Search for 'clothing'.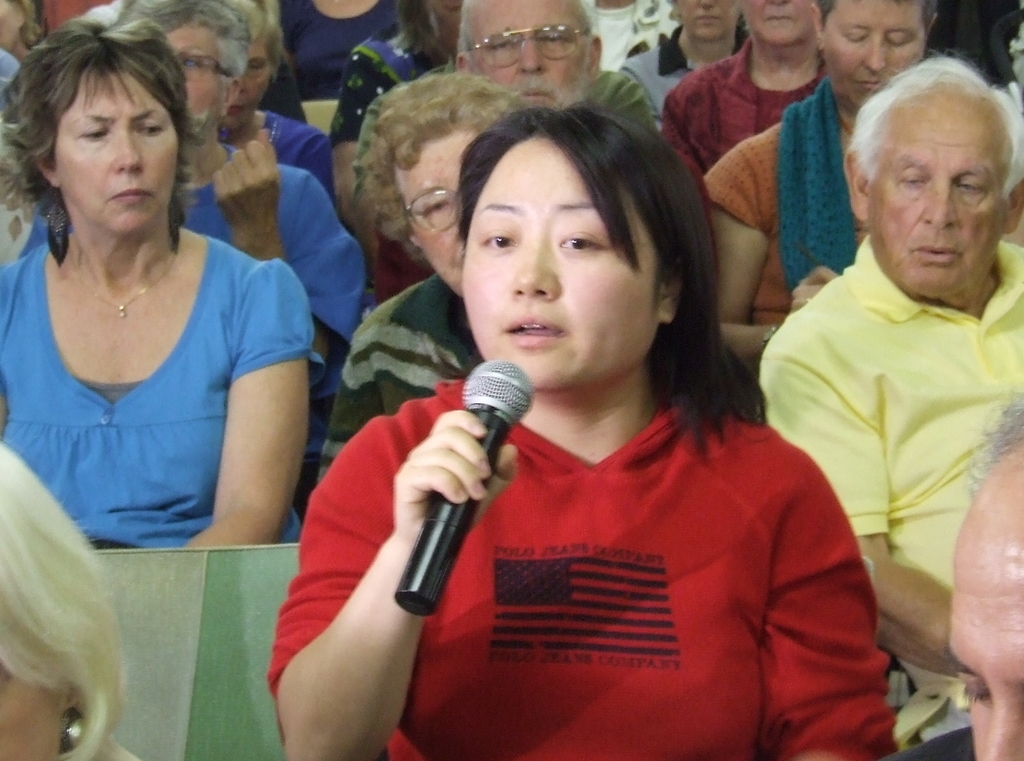
Found at bbox=[329, 22, 461, 127].
